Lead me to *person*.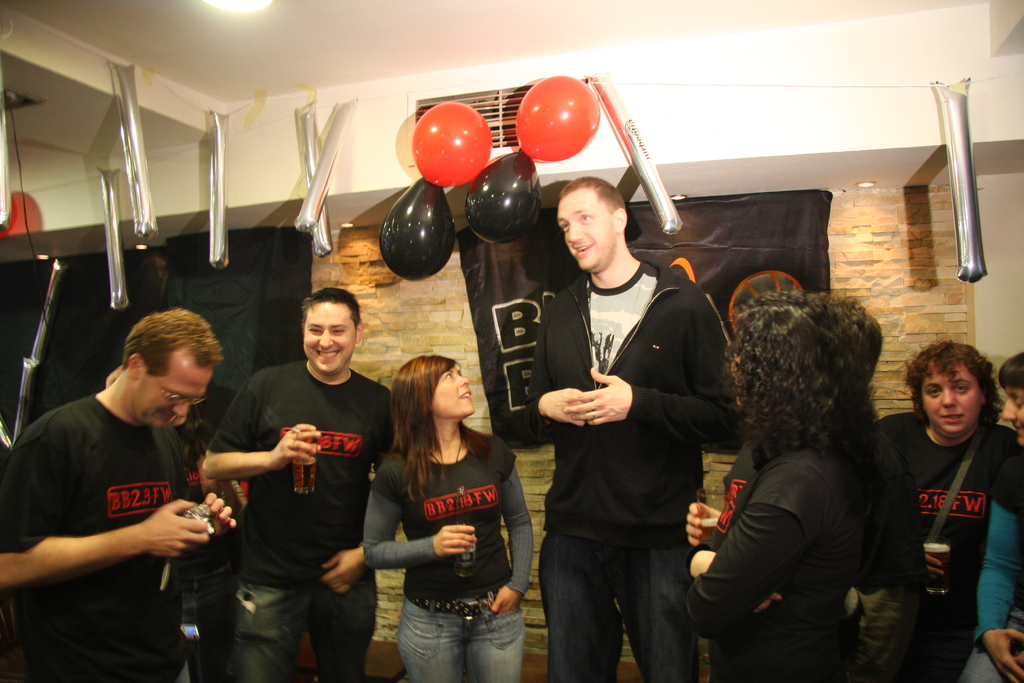
Lead to (left=0, top=299, right=232, bottom=682).
